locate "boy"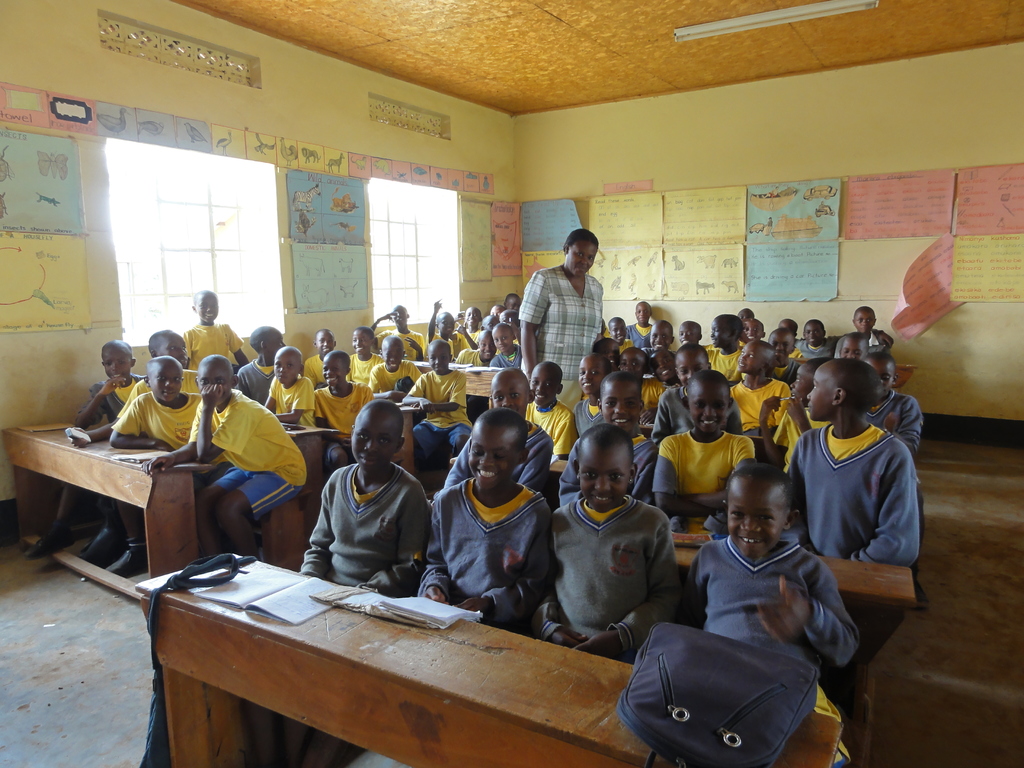
select_region(298, 326, 341, 378)
